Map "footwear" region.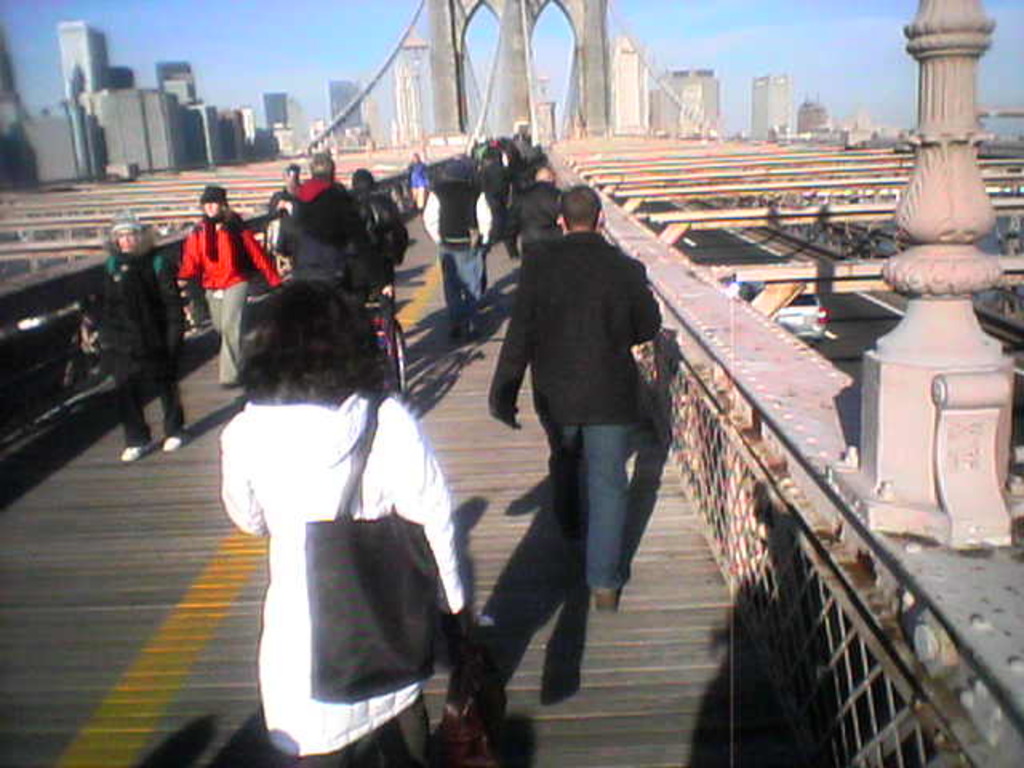
Mapped to bbox=(120, 446, 149, 459).
